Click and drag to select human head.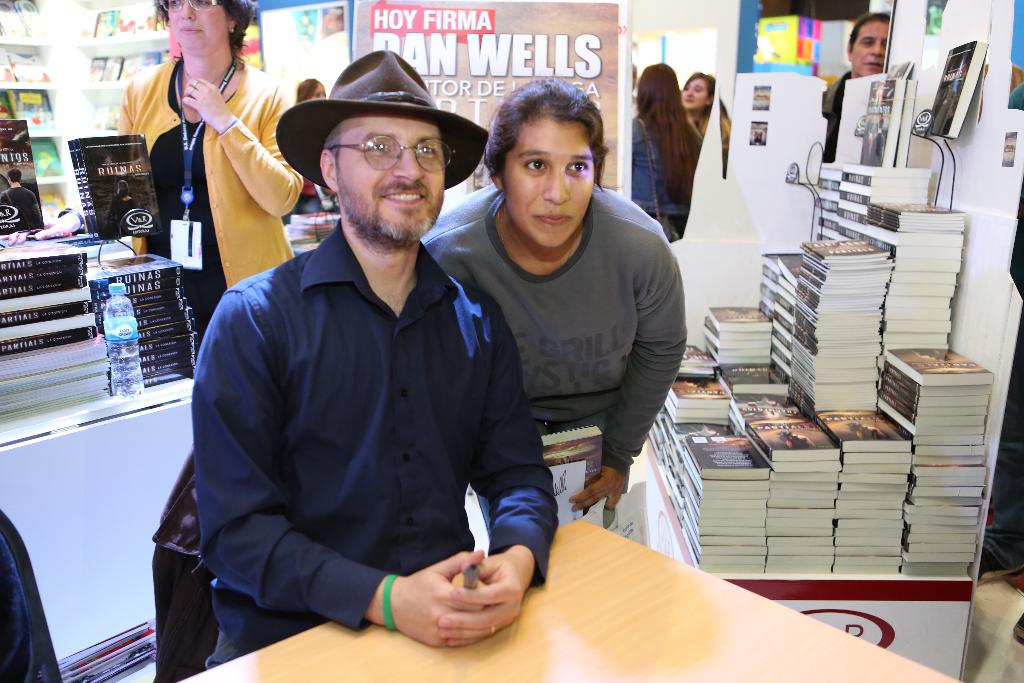
Selection: region(637, 63, 678, 120).
